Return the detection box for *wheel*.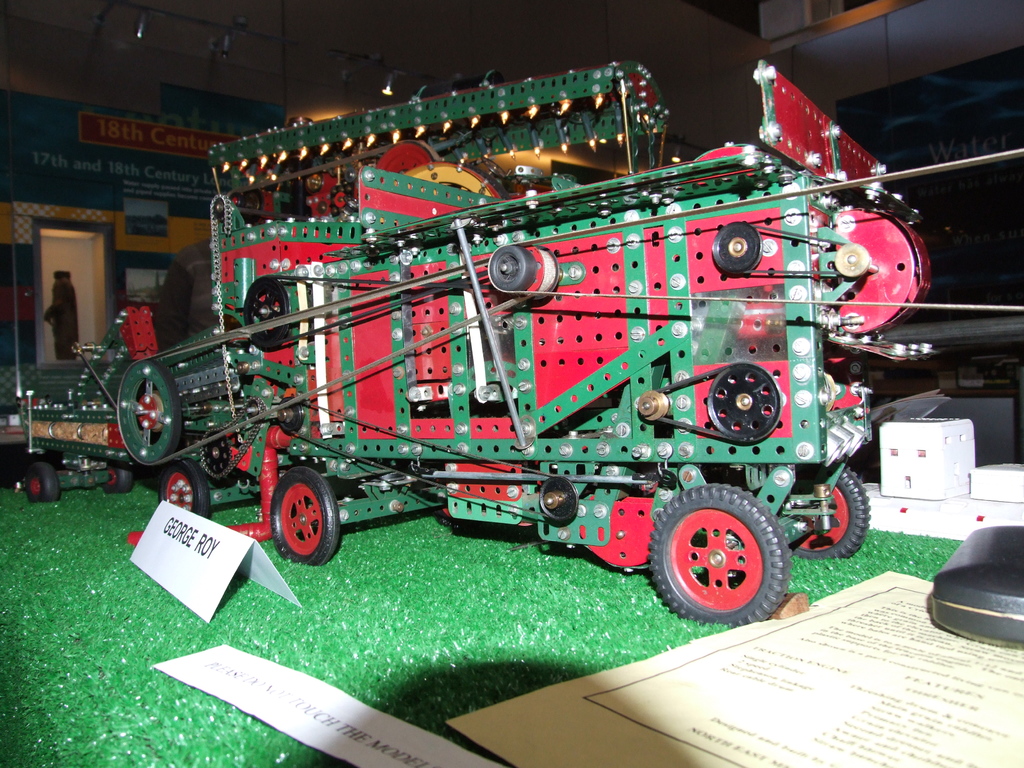
Rect(269, 465, 342, 574).
